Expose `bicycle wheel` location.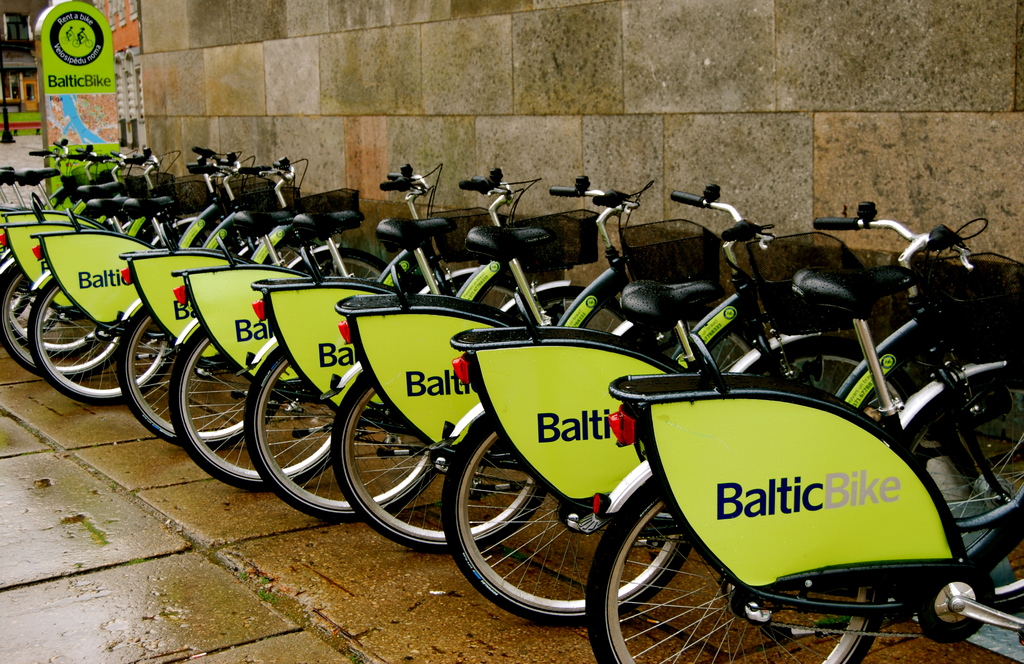
Exposed at <bbox>239, 346, 445, 532</bbox>.
